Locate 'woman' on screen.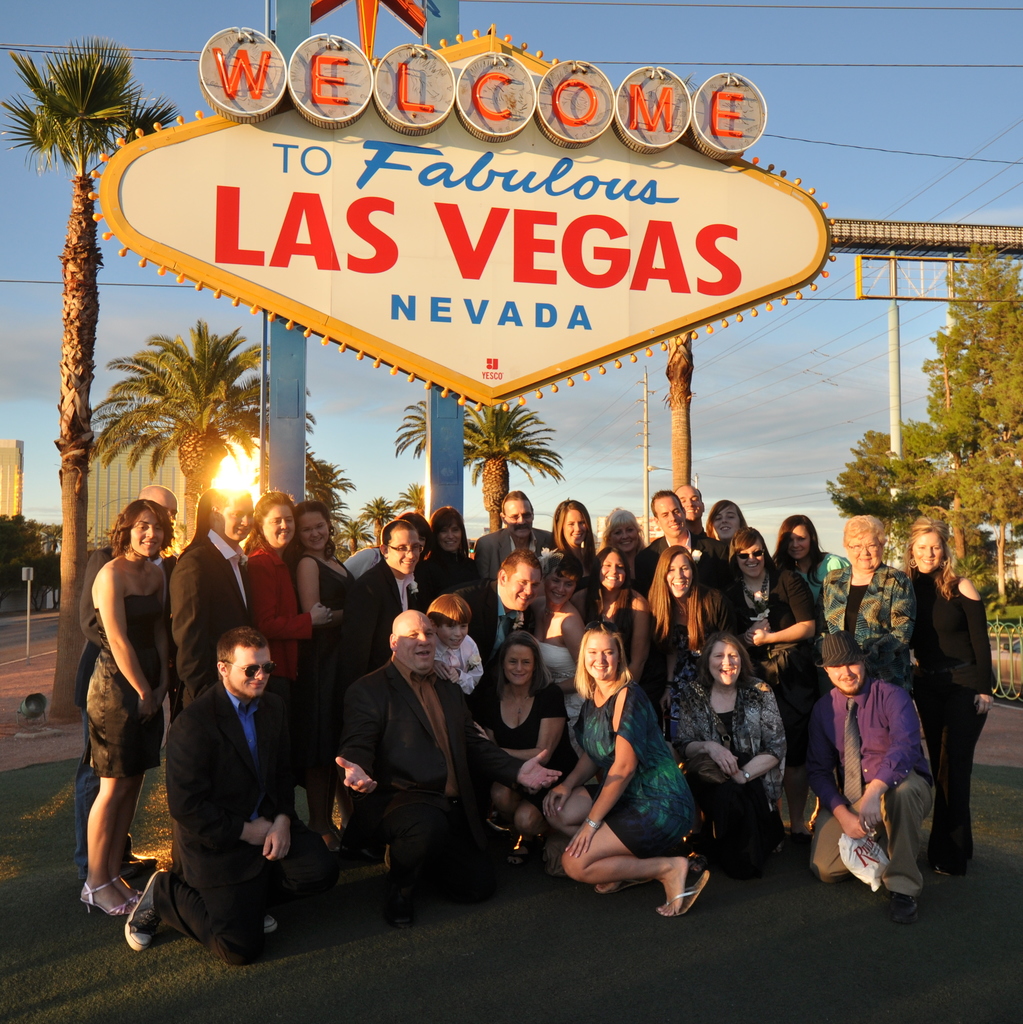
On screen at (647,634,783,878).
